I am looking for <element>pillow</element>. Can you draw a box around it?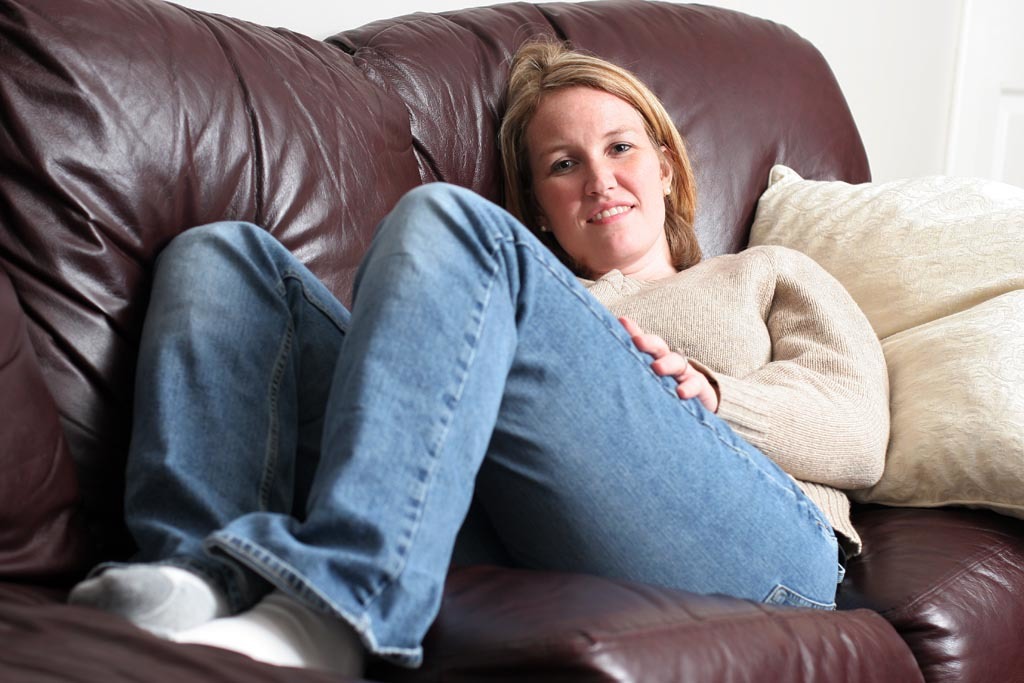
Sure, the bounding box is bbox(725, 170, 1023, 526).
